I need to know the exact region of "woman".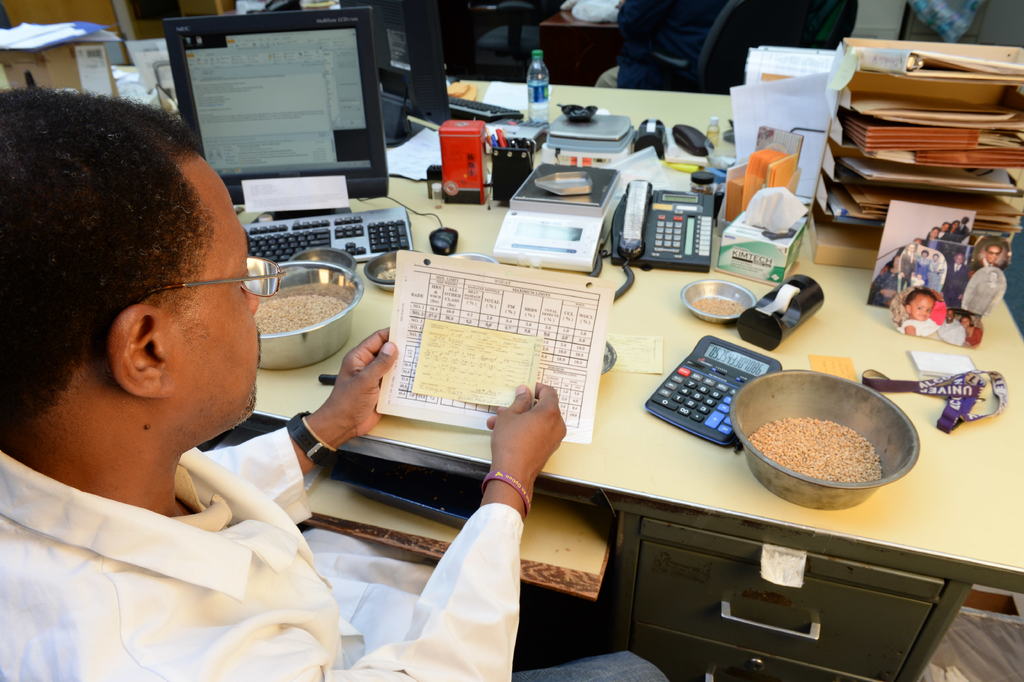
Region: bbox=[938, 221, 950, 253].
